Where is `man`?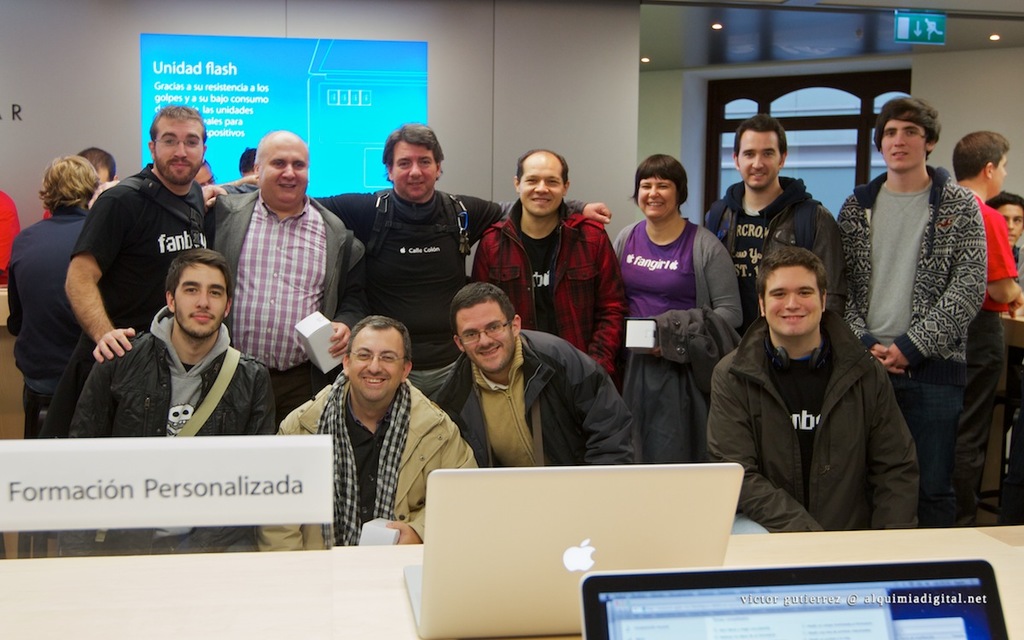
region(67, 247, 276, 553).
